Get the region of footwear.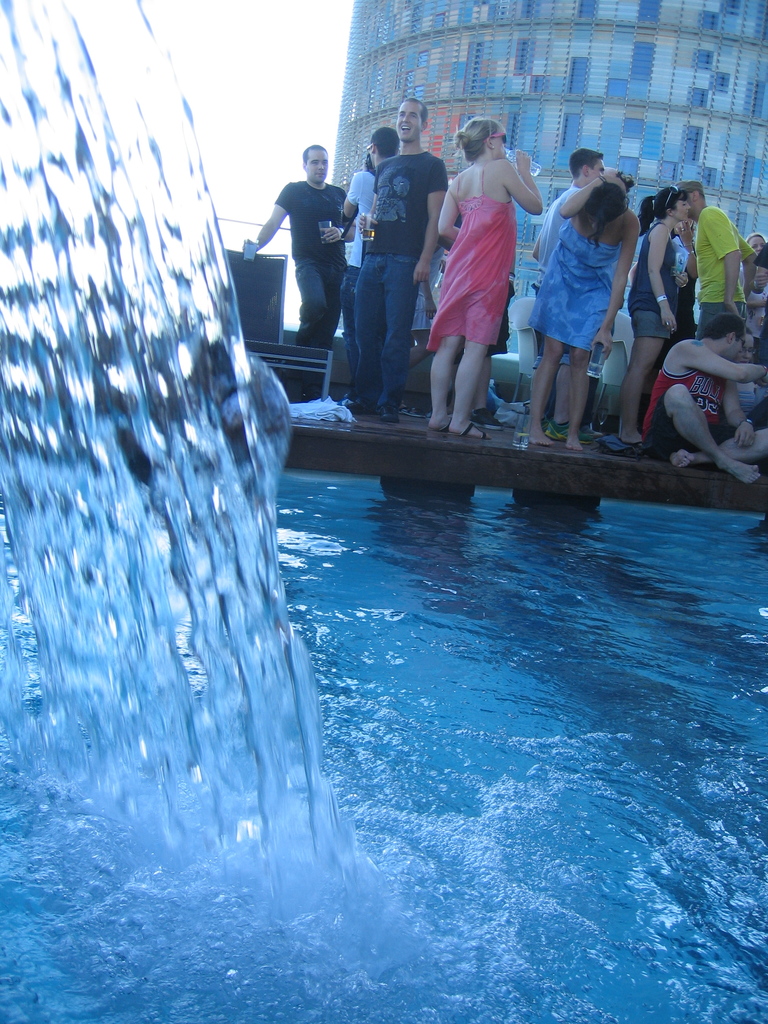
bbox=(454, 422, 491, 438).
